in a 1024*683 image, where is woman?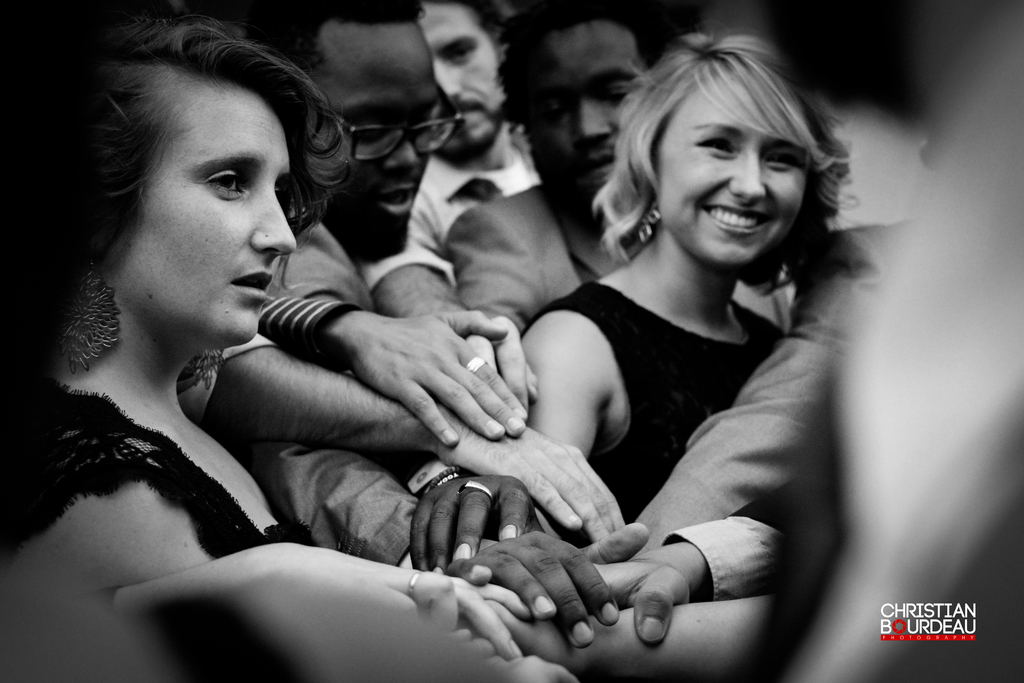
[0, 13, 531, 682].
